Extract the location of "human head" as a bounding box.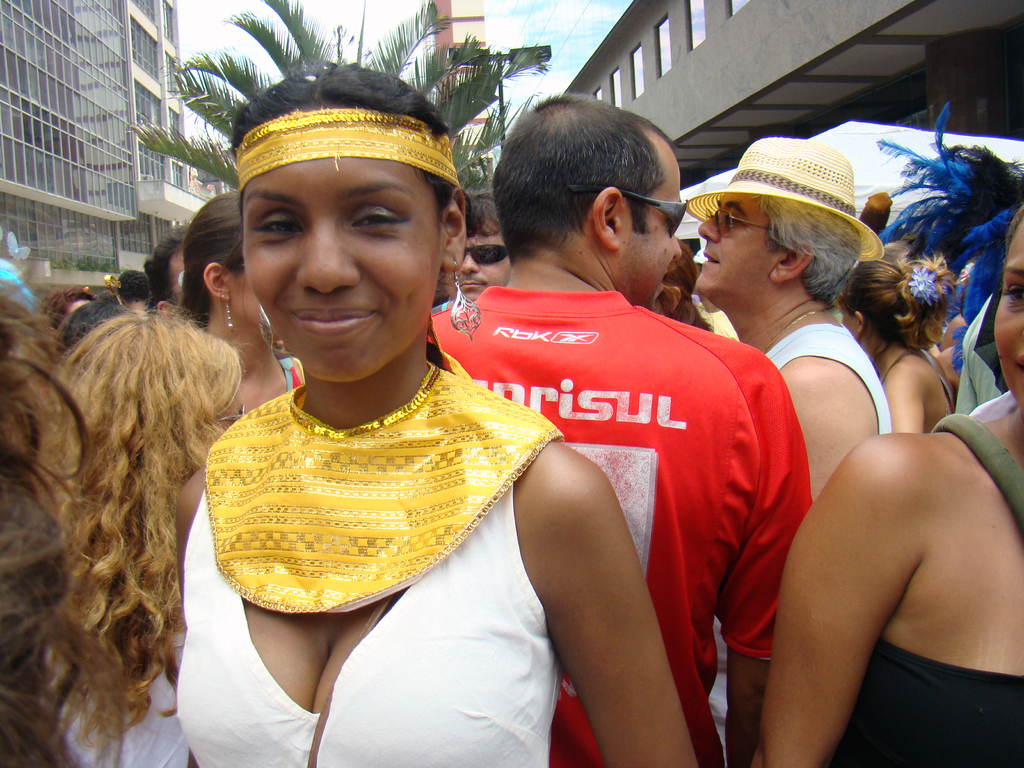
x1=986, y1=207, x2=1023, y2=419.
